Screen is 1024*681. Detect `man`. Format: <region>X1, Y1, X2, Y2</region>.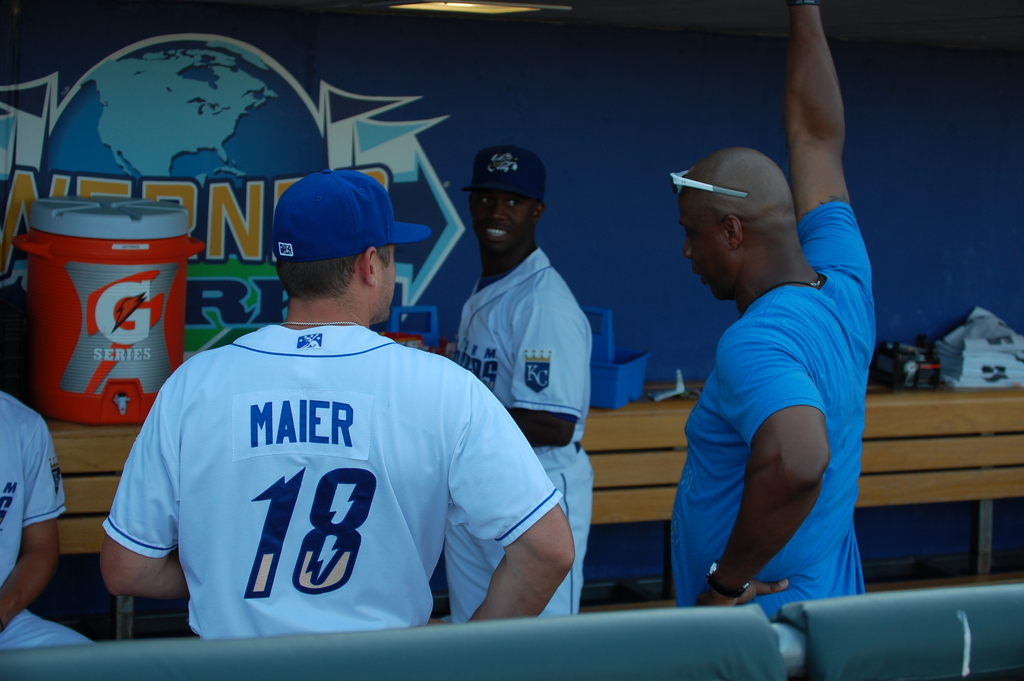
<region>440, 146, 596, 630</region>.
